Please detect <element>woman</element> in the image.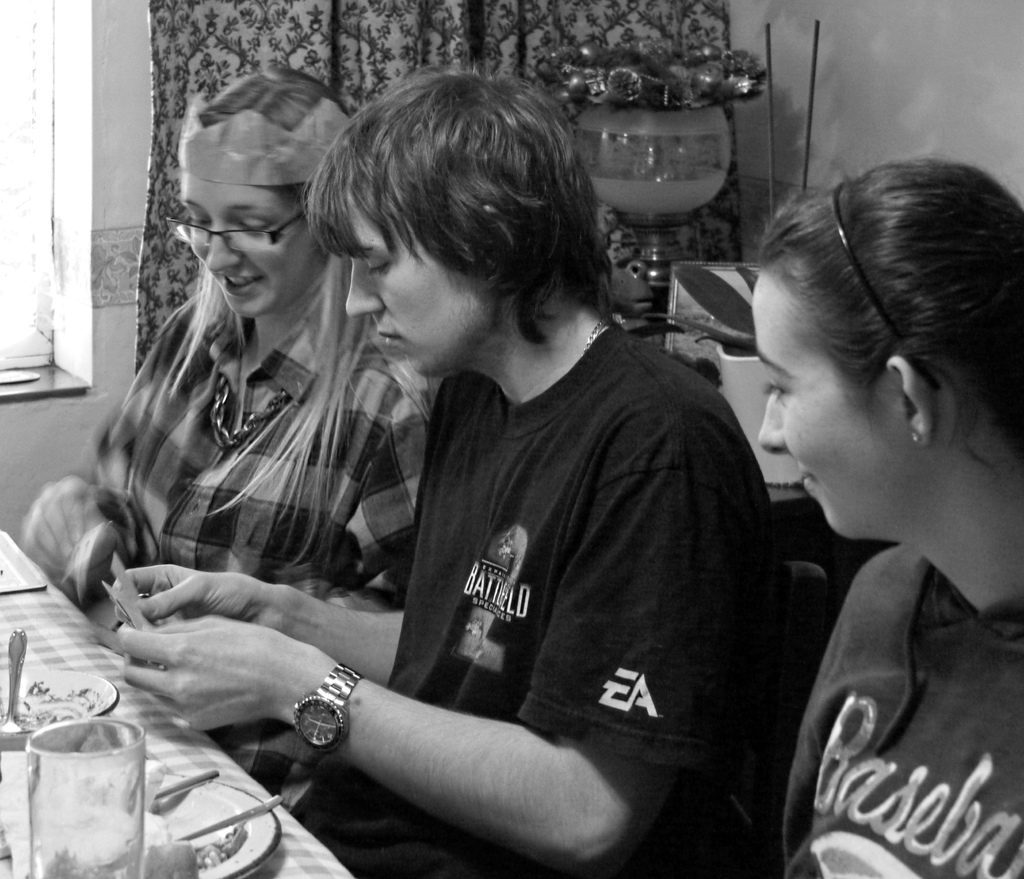
{"x1": 752, "y1": 156, "x2": 1023, "y2": 878}.
